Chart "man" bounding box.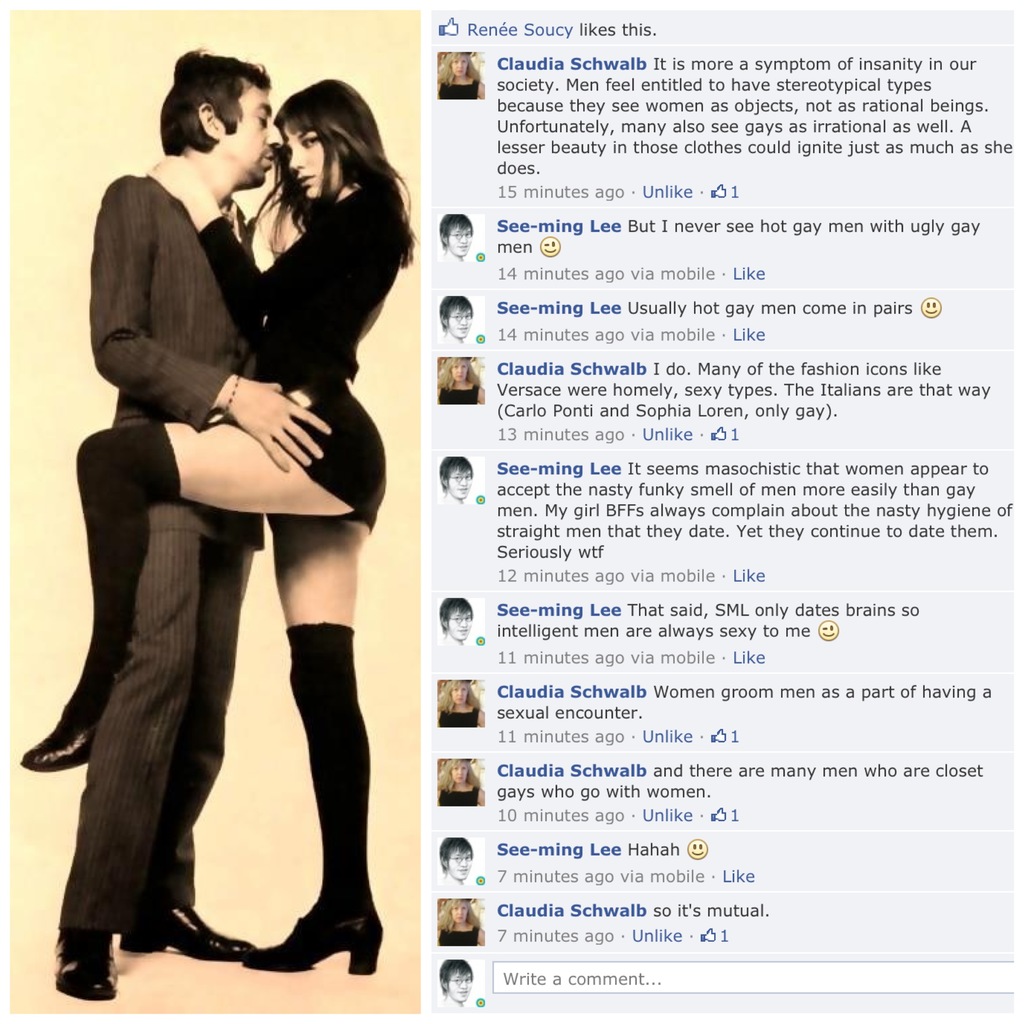
Charted: box=[73, 40, 332, 802].
